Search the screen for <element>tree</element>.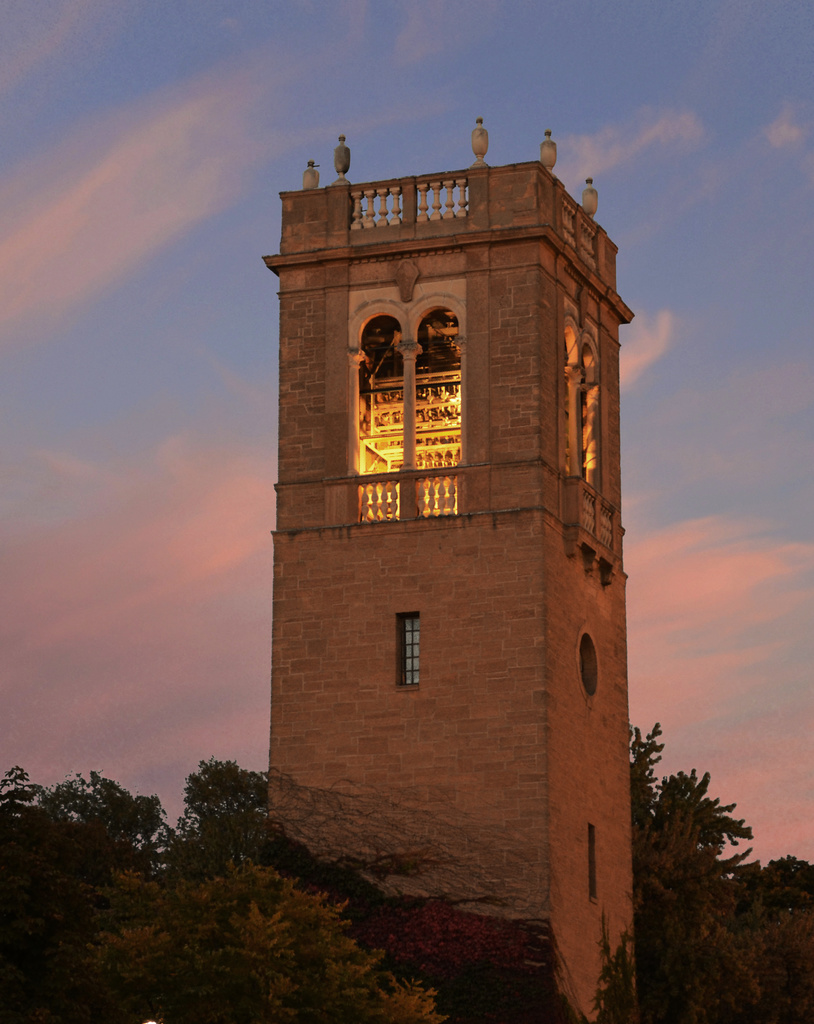
Found at 626:721:813:1023.
